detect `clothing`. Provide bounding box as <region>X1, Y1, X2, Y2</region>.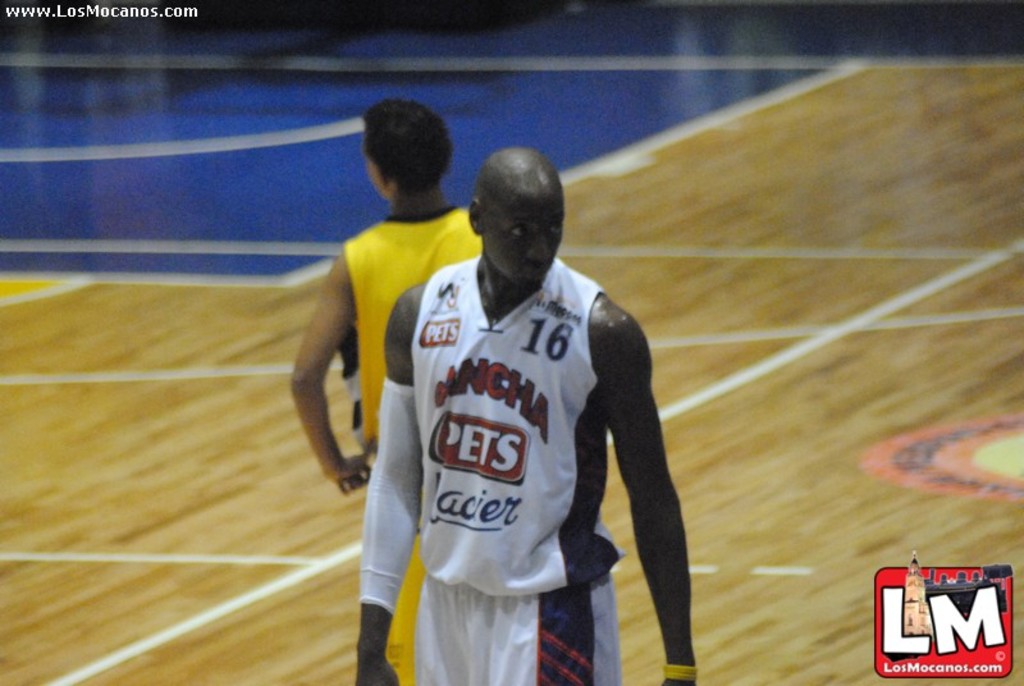
<region>352, 197, 484, 451</region>.
